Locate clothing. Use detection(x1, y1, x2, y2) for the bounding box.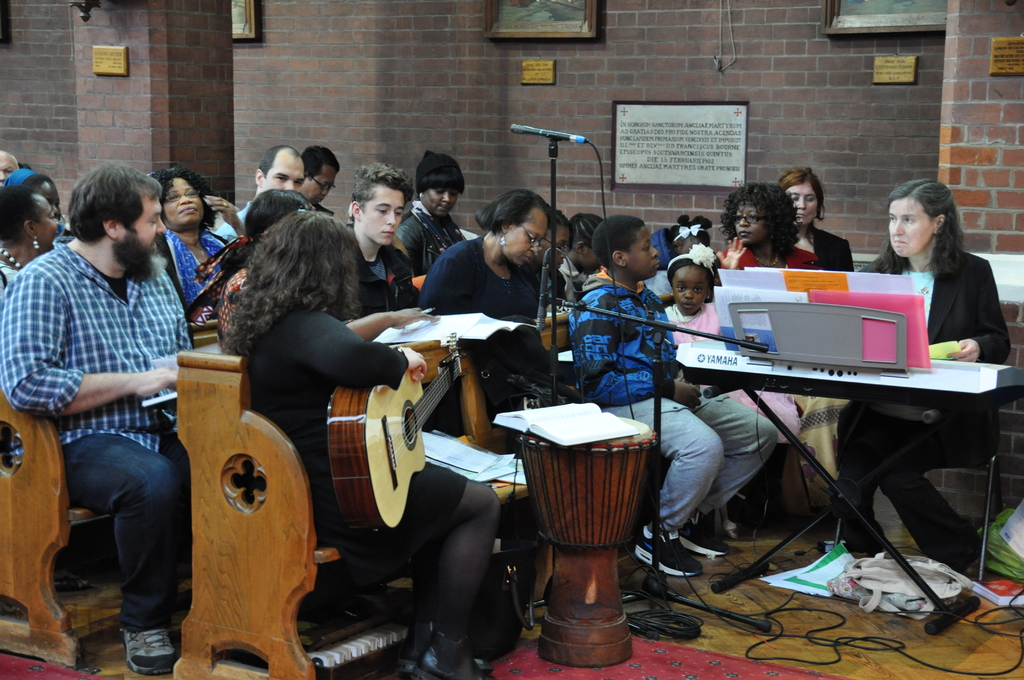
detection(362, 251, 434, 311).
